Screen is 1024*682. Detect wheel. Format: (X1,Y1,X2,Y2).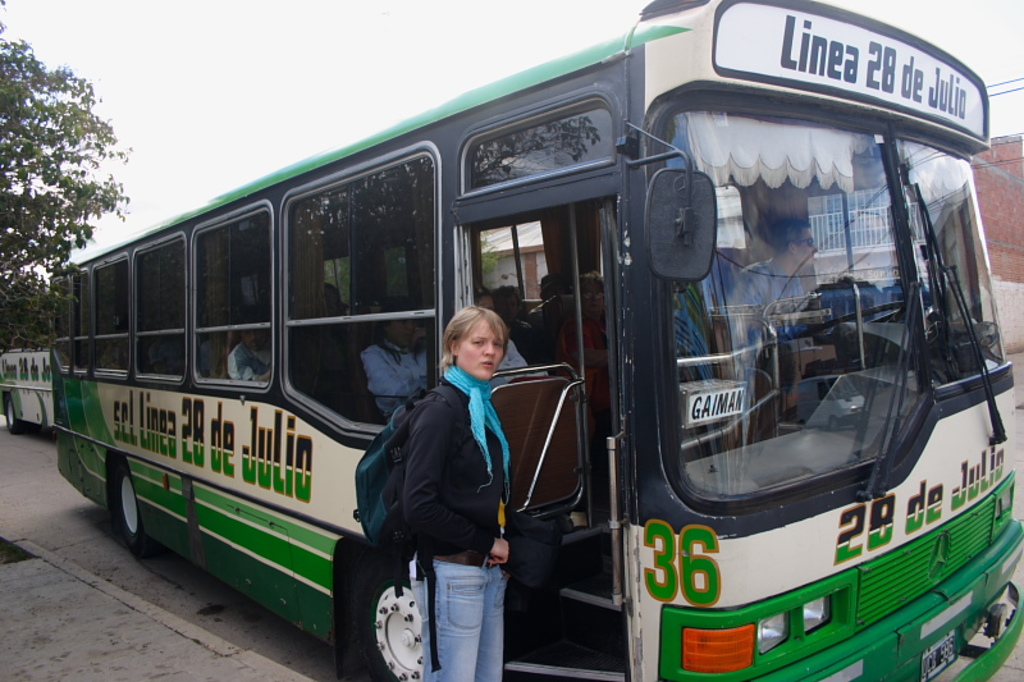
(349,564,421,669).
